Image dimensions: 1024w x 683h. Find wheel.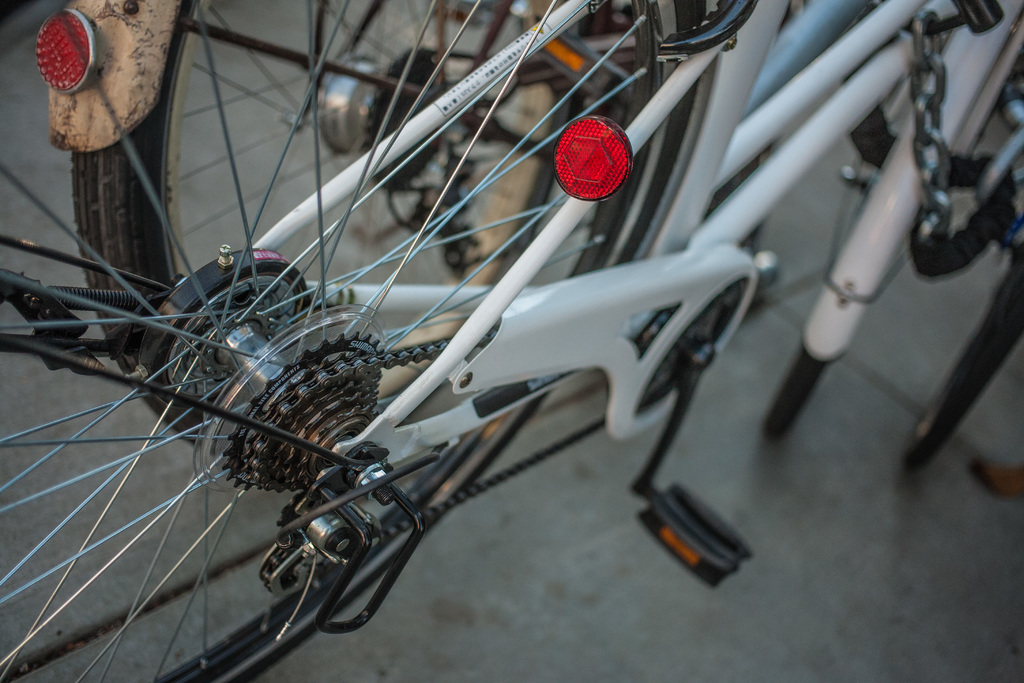
crop(899, 241, 1023, 471).
